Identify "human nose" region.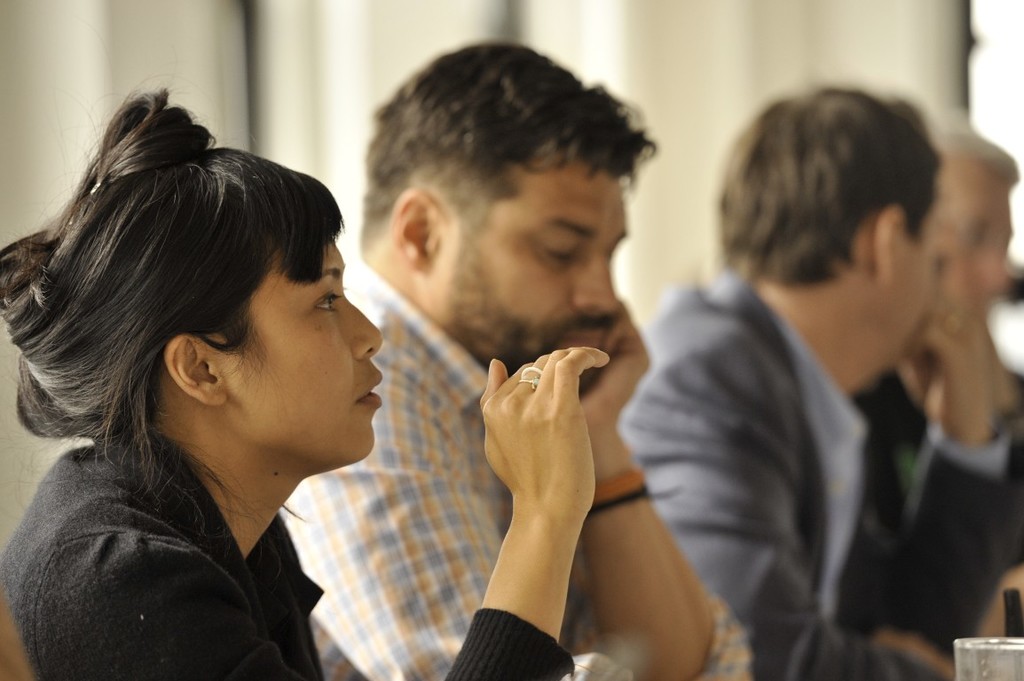
Region: {"left": 572, "top": 247, "right": 616, "bottom": 311}.
